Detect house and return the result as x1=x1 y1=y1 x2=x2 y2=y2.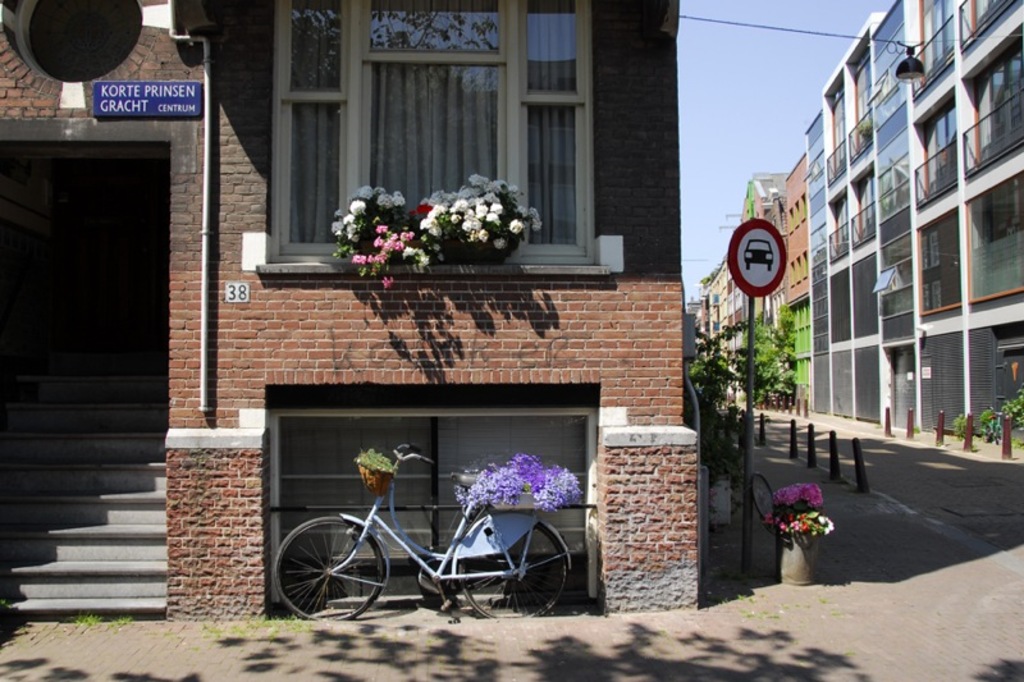
x1=694 y1=163 x2=806 y2=406.
